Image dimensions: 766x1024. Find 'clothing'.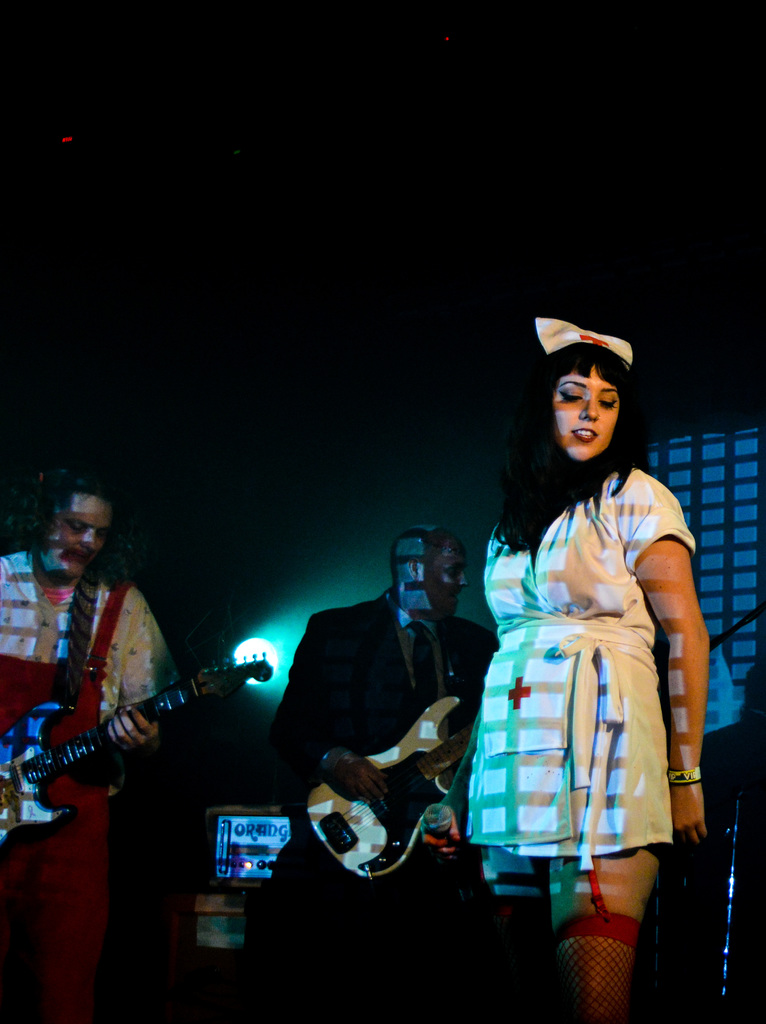
0:543:186:1023.
